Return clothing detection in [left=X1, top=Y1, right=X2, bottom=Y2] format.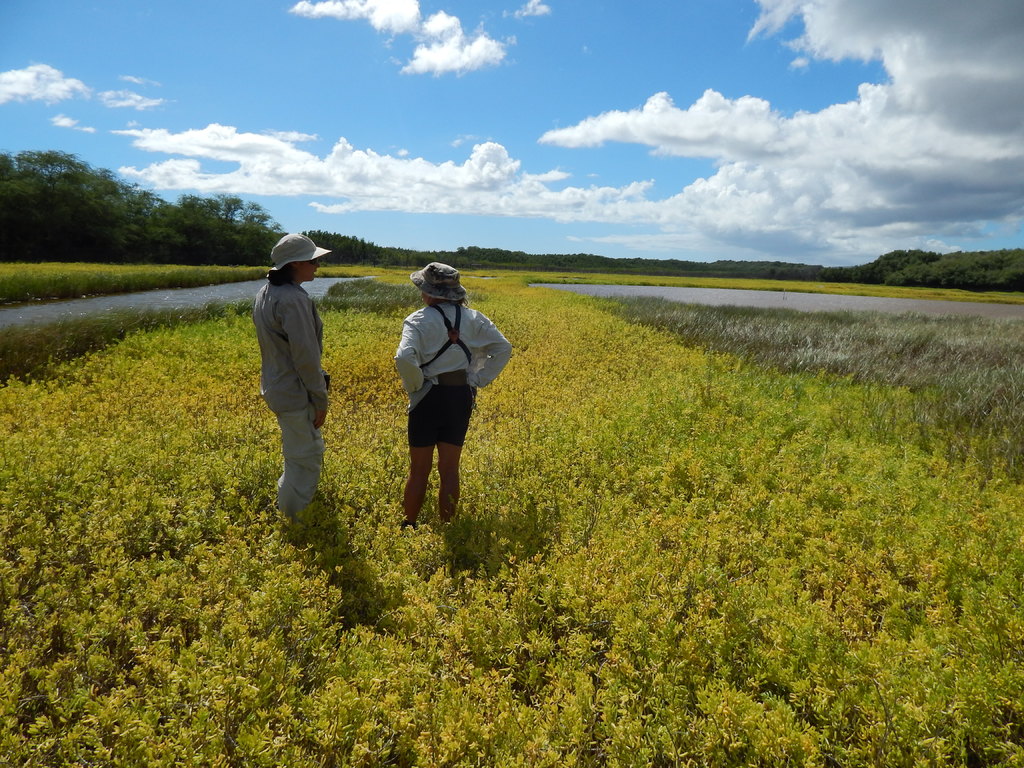
[left=248, top=273, right=330, bottom=515].
